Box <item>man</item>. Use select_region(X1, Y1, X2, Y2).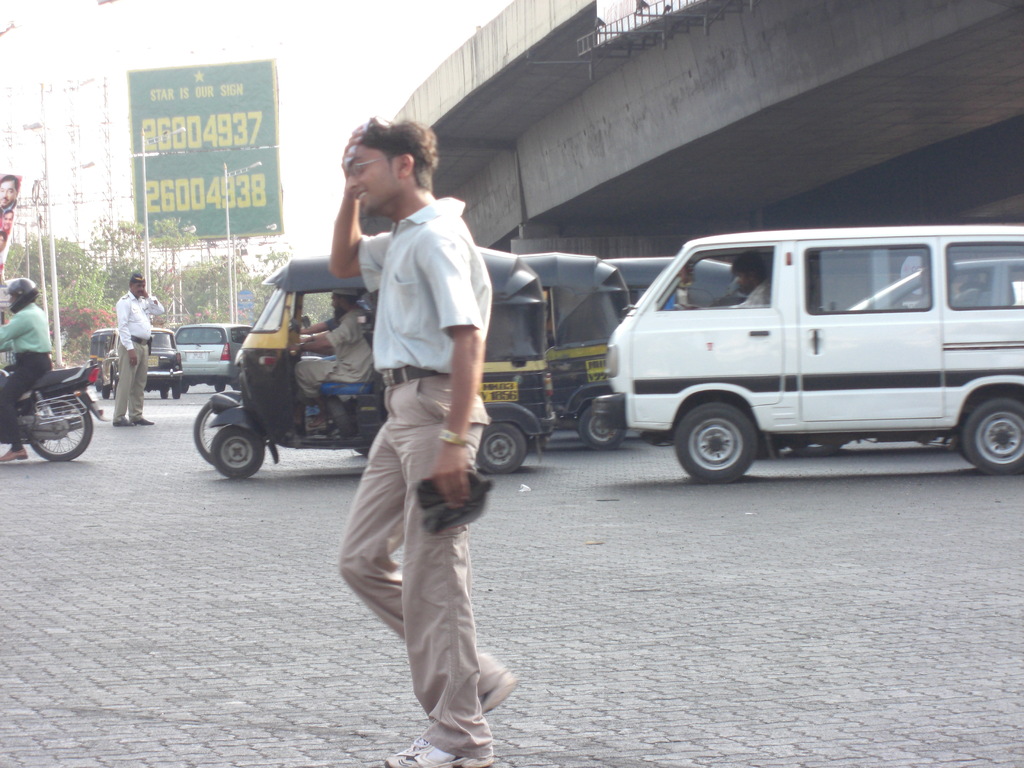
select_region(329, 119, 518, 765).
